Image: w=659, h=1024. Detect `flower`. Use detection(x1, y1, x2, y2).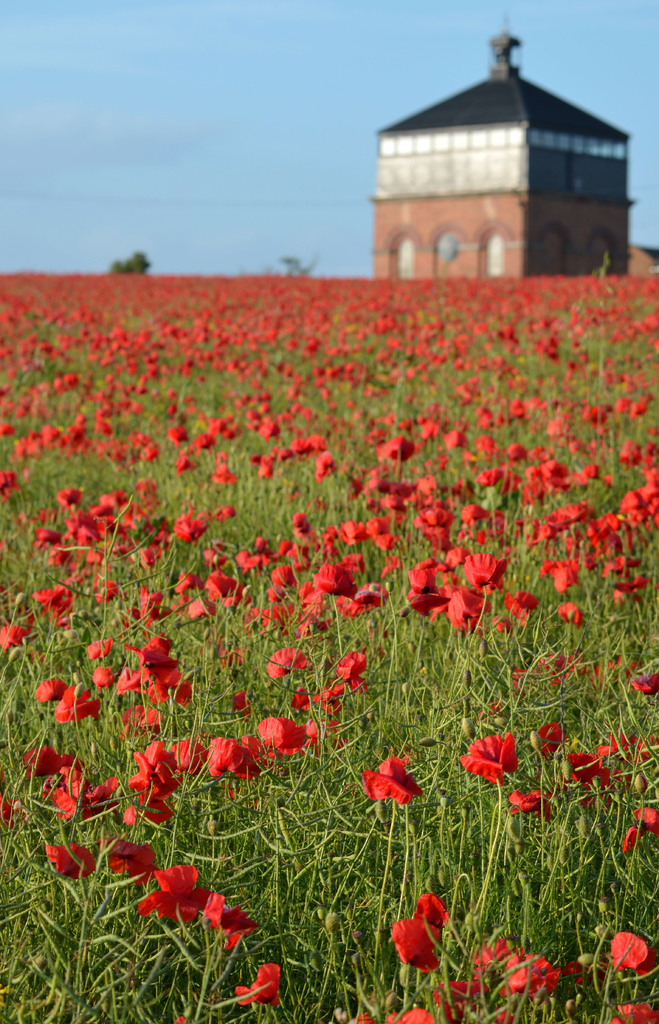
detection(531, 720, 569, 751).
